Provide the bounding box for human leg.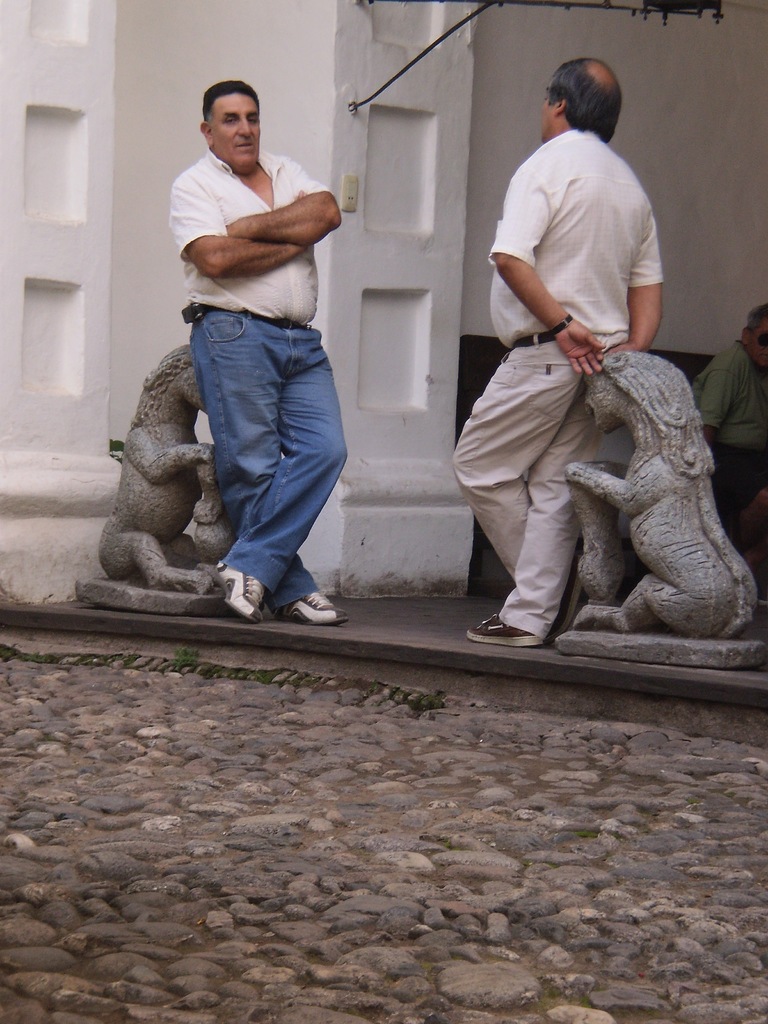
[445,346,584,652].
